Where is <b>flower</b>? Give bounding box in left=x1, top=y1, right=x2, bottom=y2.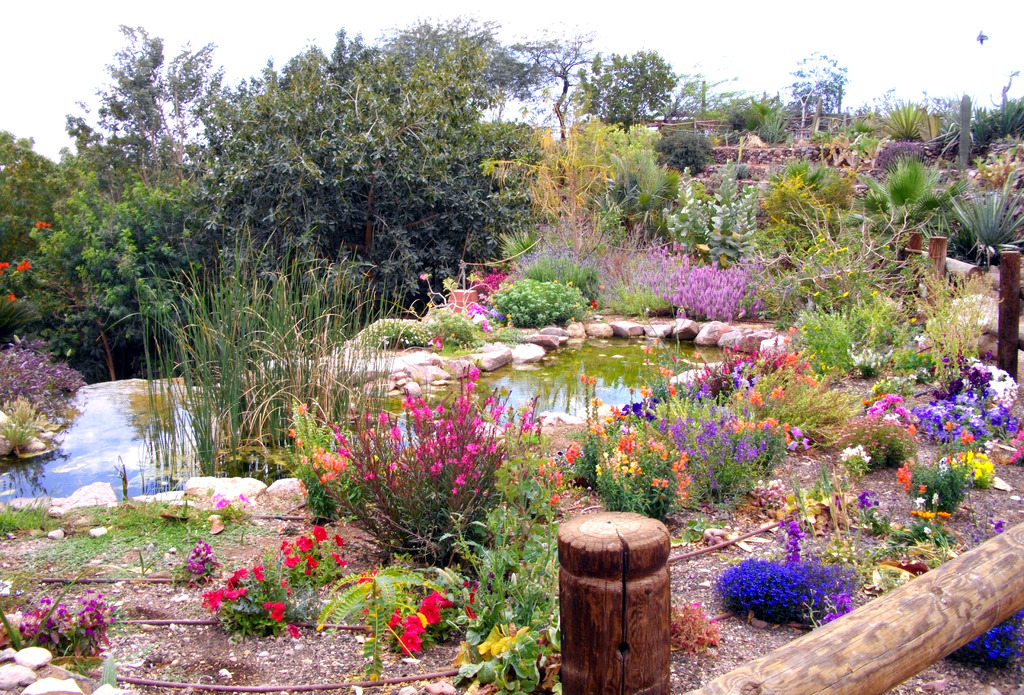
left=17, top=261, right=35, bottom=271.
